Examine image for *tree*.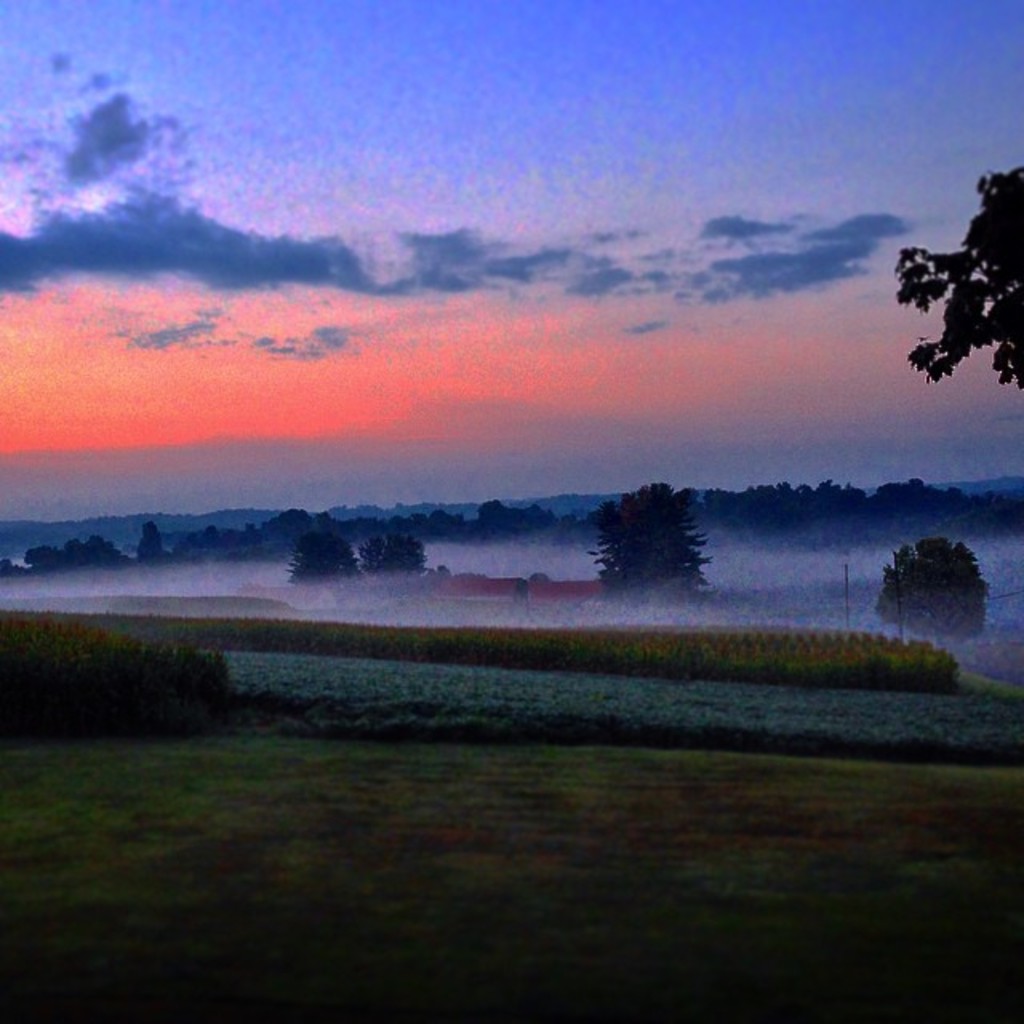
Examination result: l=875, t=536, r=992, b=643.
